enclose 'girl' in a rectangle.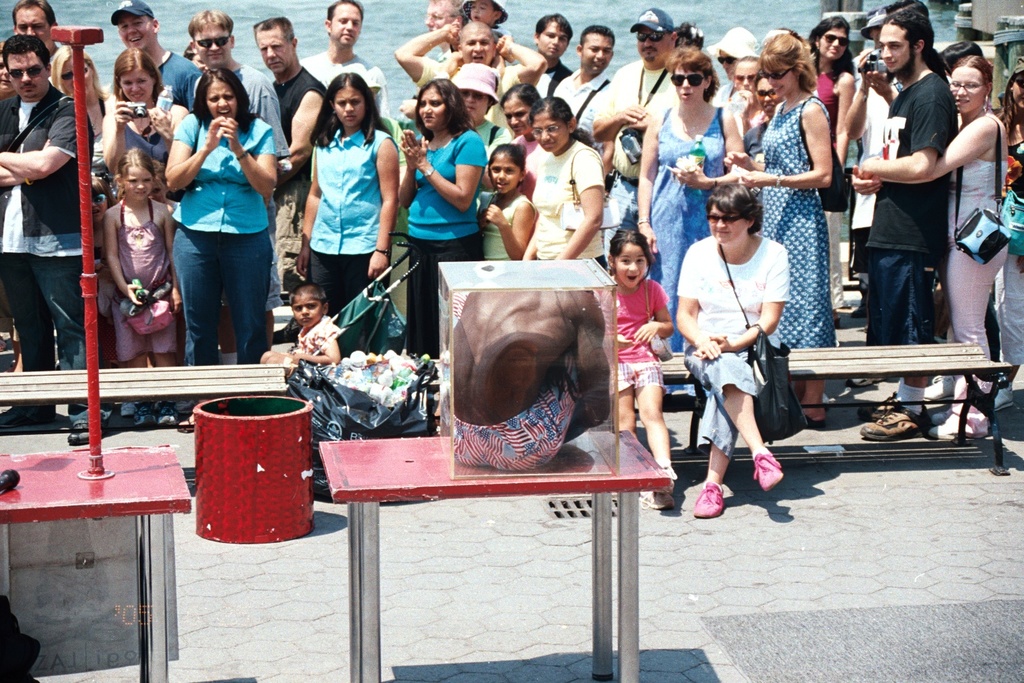
l=476, t=139, r=541, b=259.
